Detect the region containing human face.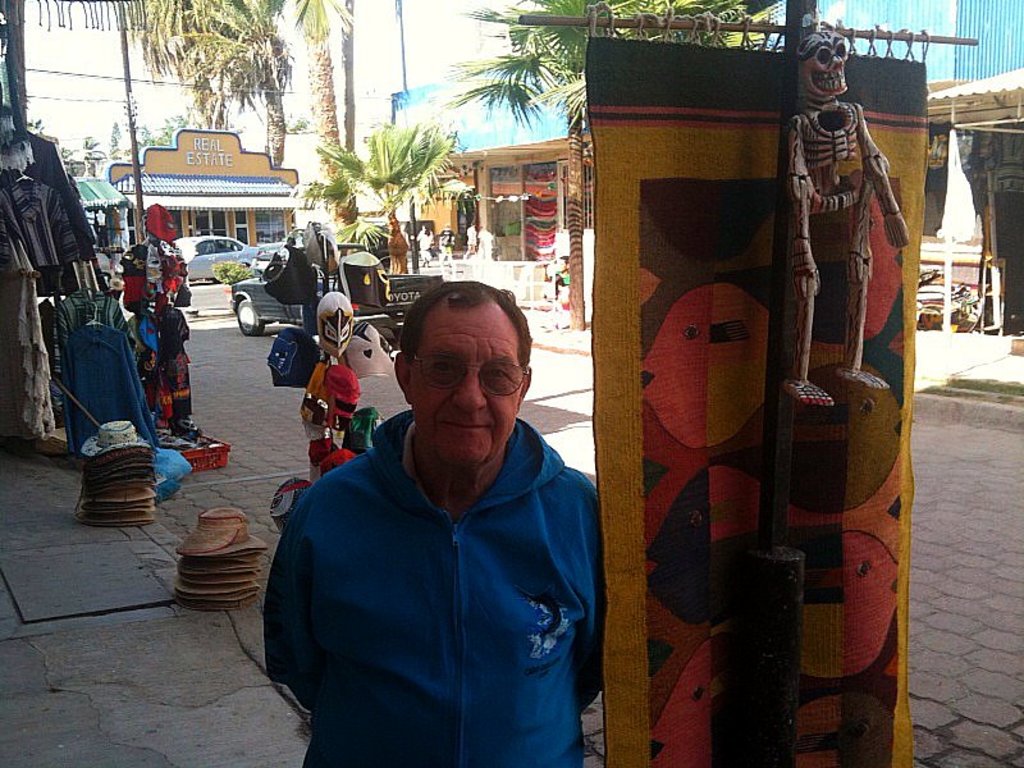
[404,294,524,466].
